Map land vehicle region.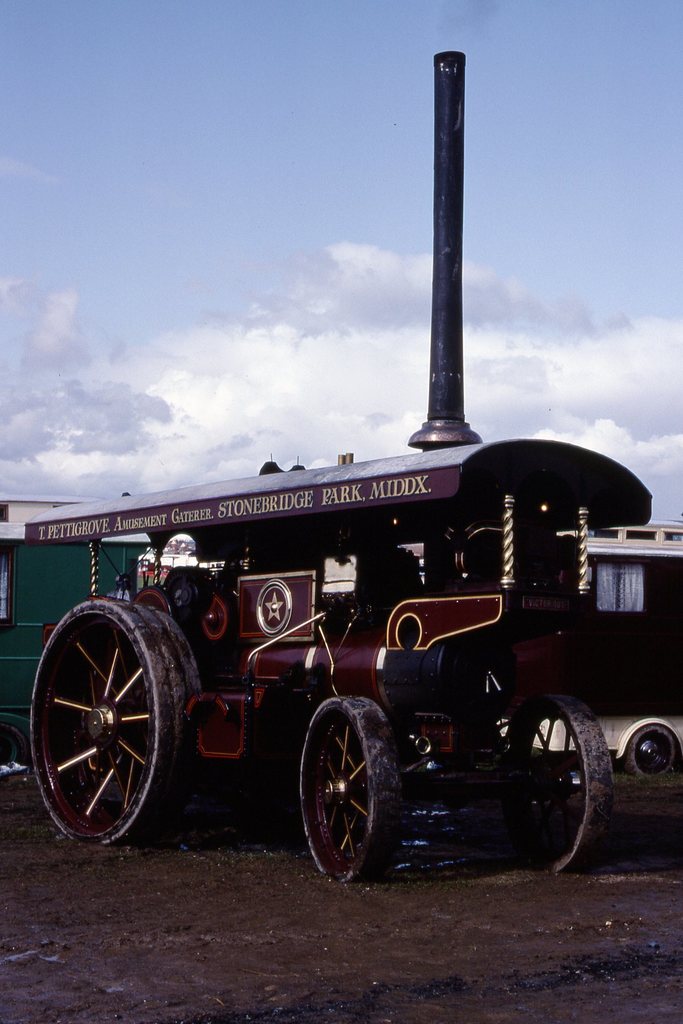
Mapped to (x1=0, y1=527, x2=153, y2=765).
